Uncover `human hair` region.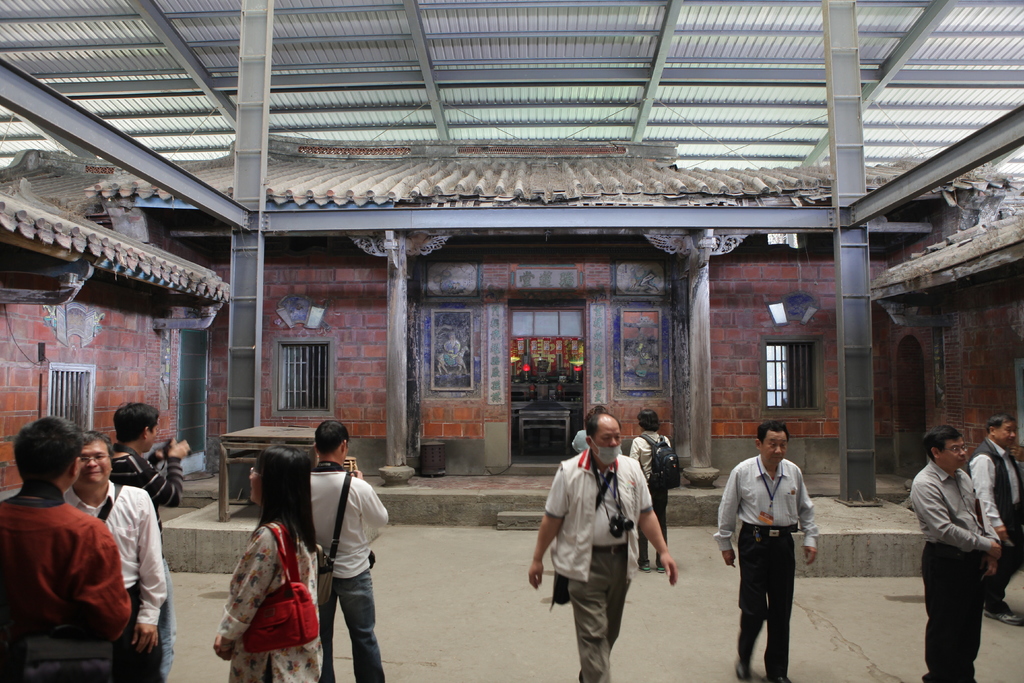
Uncovered: select_region(915, 425, 959, 462).
